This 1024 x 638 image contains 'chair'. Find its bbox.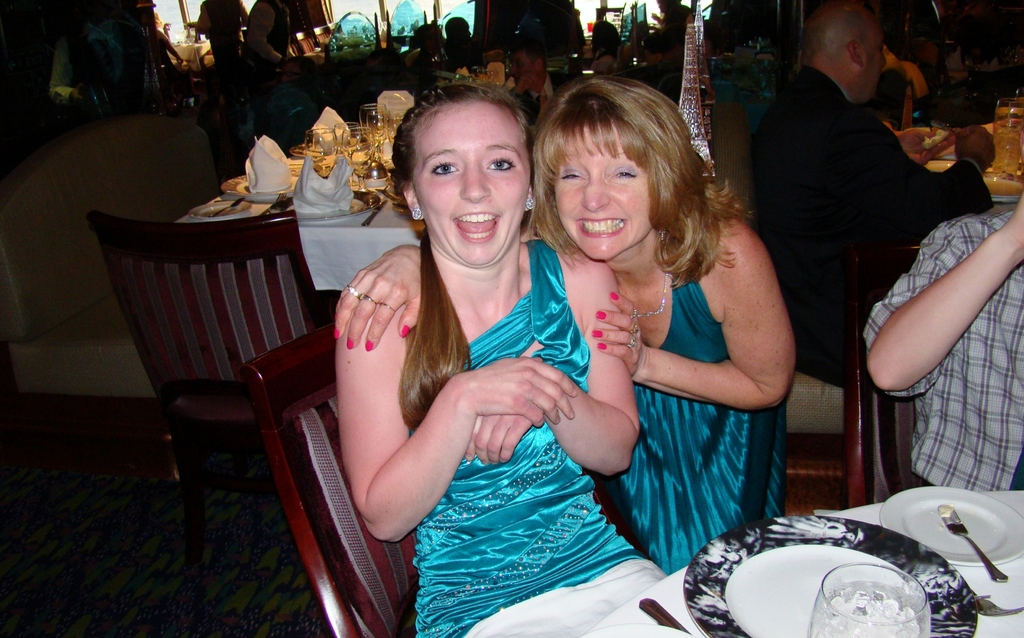
select_region(783, 376, 855, 481).
